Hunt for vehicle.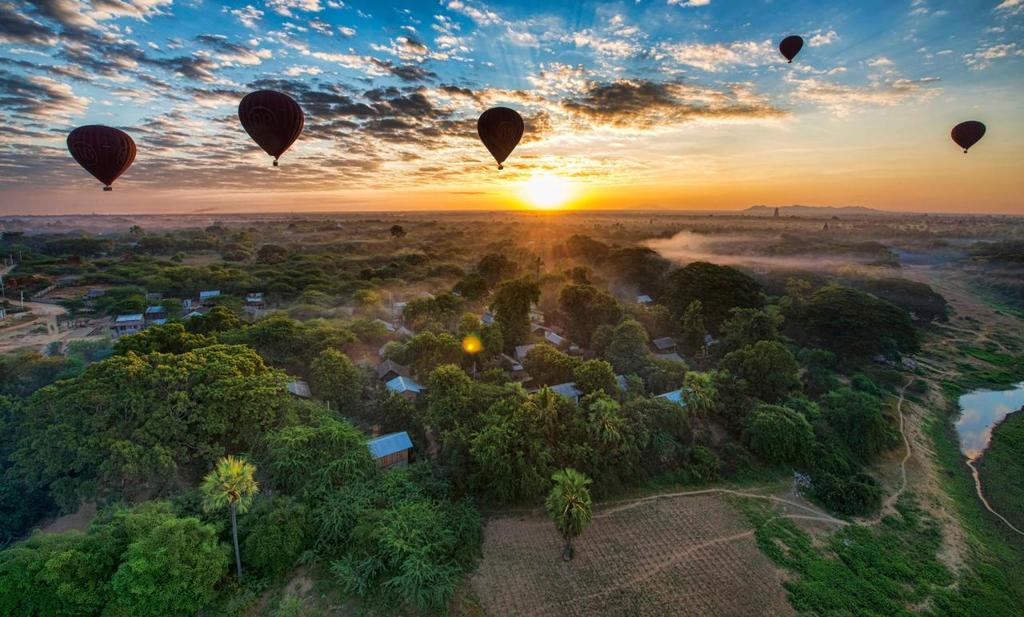
Hunted down at BBox(477, 102, 523, 170).
